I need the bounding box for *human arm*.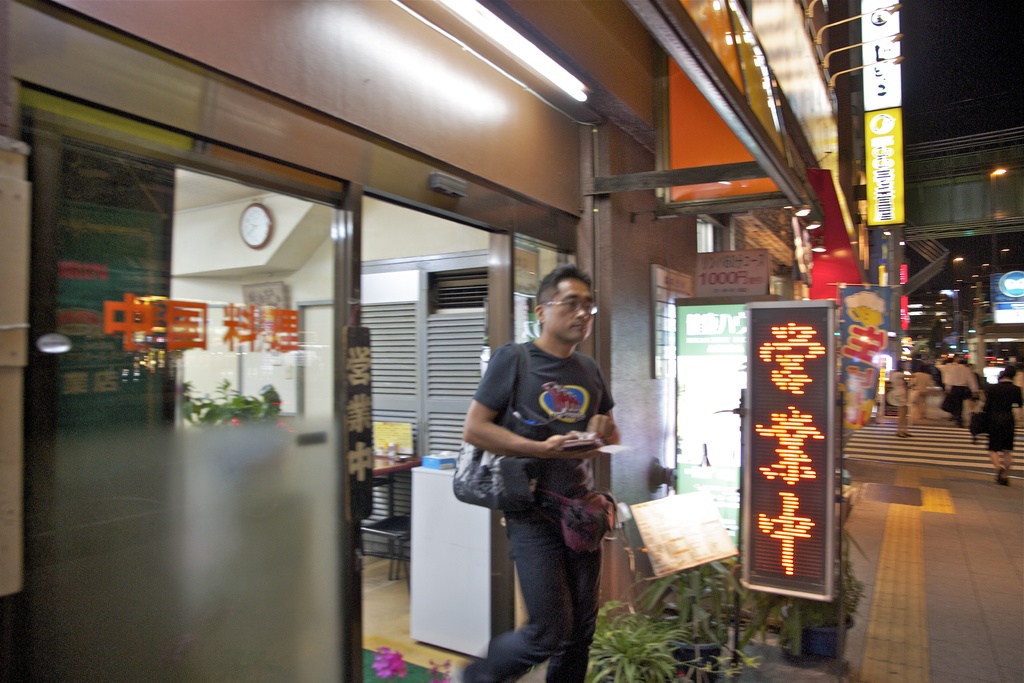
Here it is: (460,349,594,457).
